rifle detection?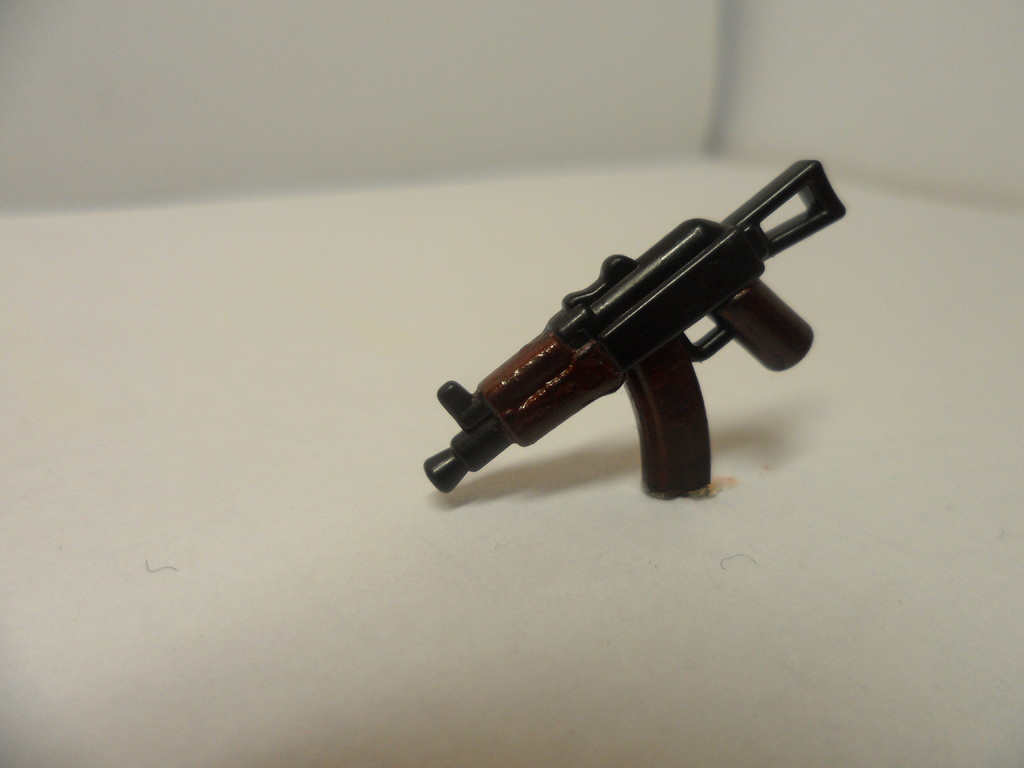
<region>417, 150, 853, 523</region>
